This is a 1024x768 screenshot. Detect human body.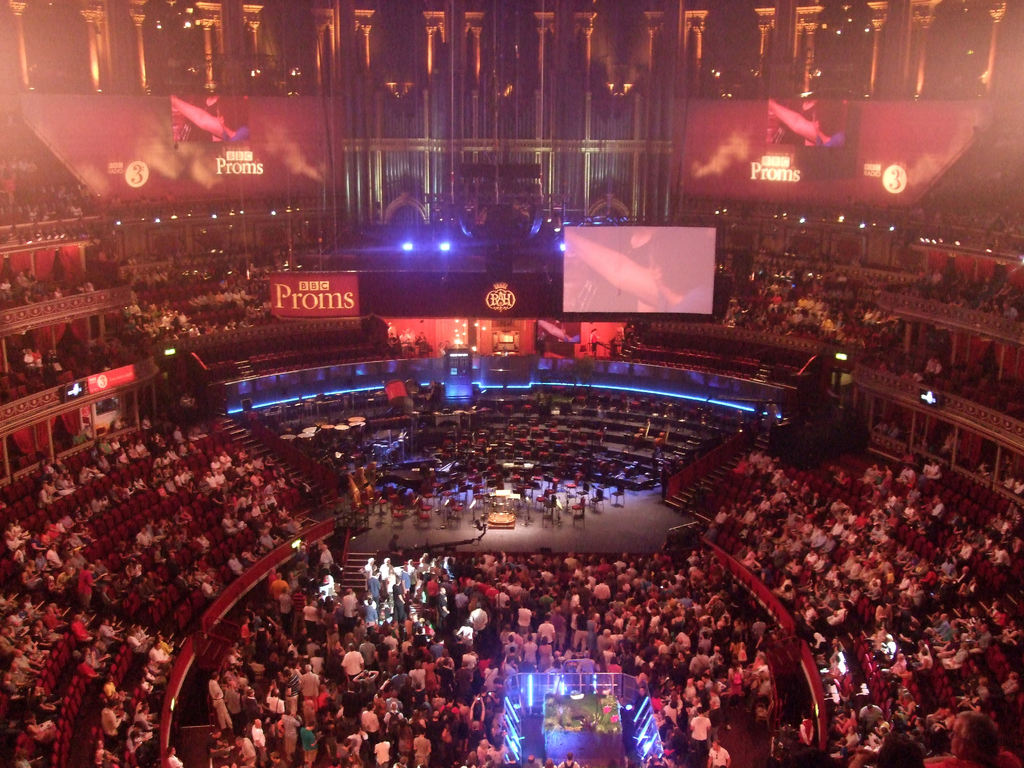
<box>573,593,580,611</box>.
